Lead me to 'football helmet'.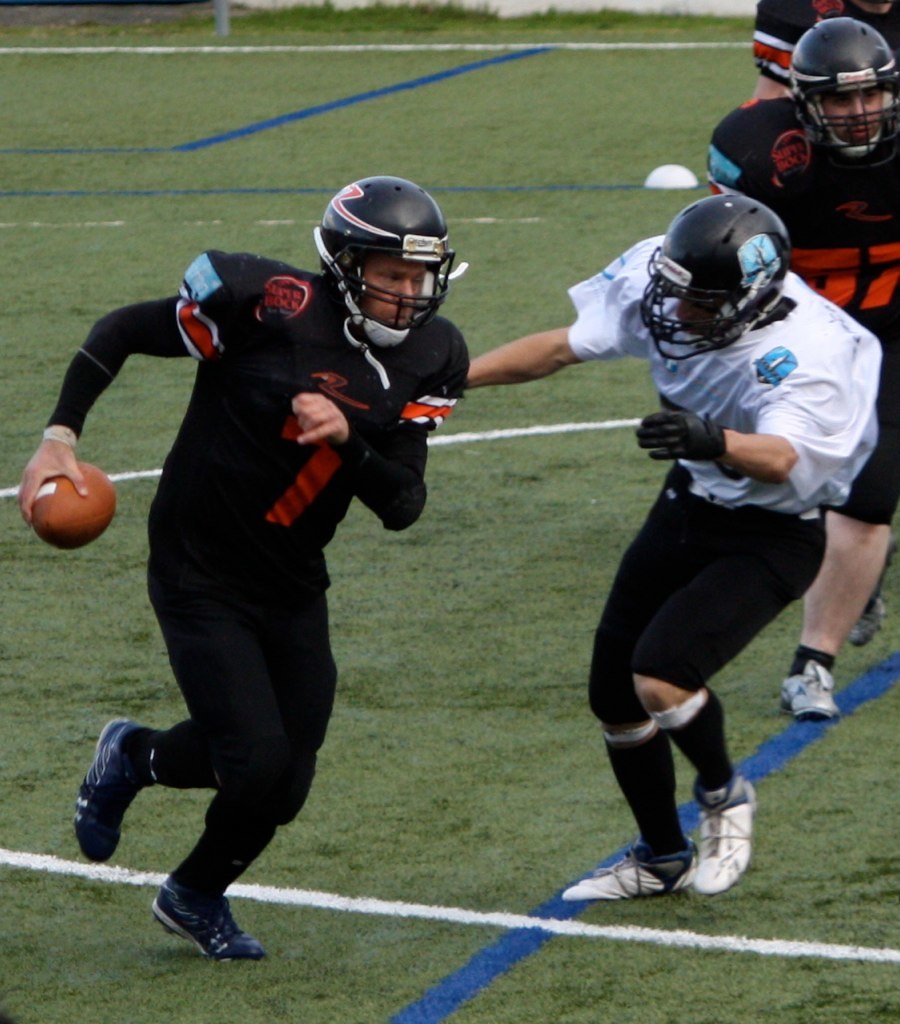
Lead to box=[786, 15, 899, 173].
